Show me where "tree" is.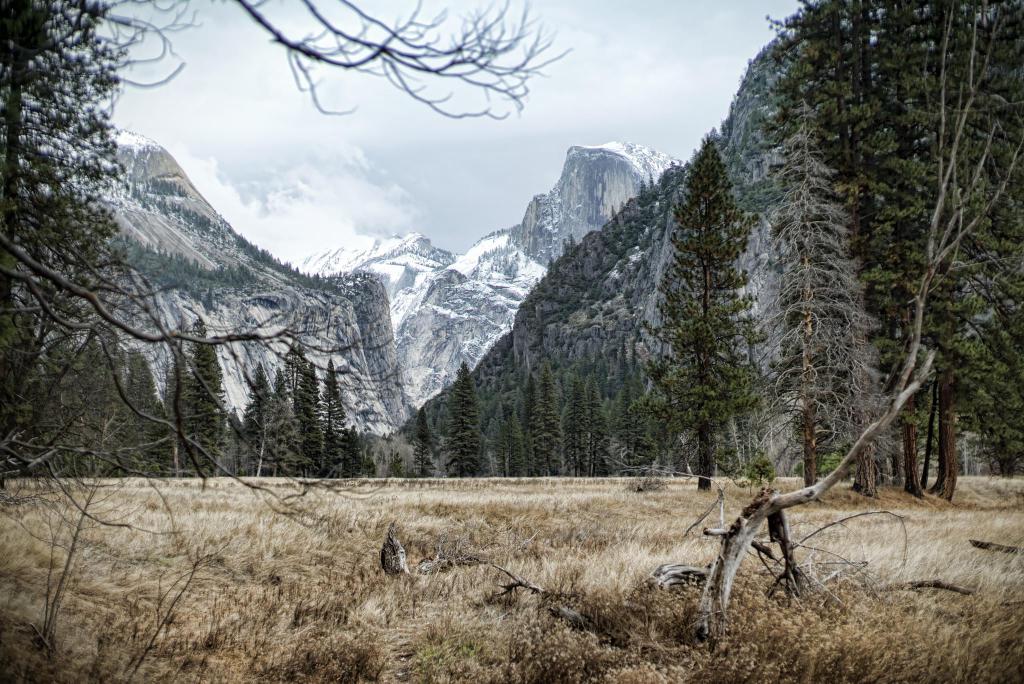
"tree" is at 602,346,646,480.
